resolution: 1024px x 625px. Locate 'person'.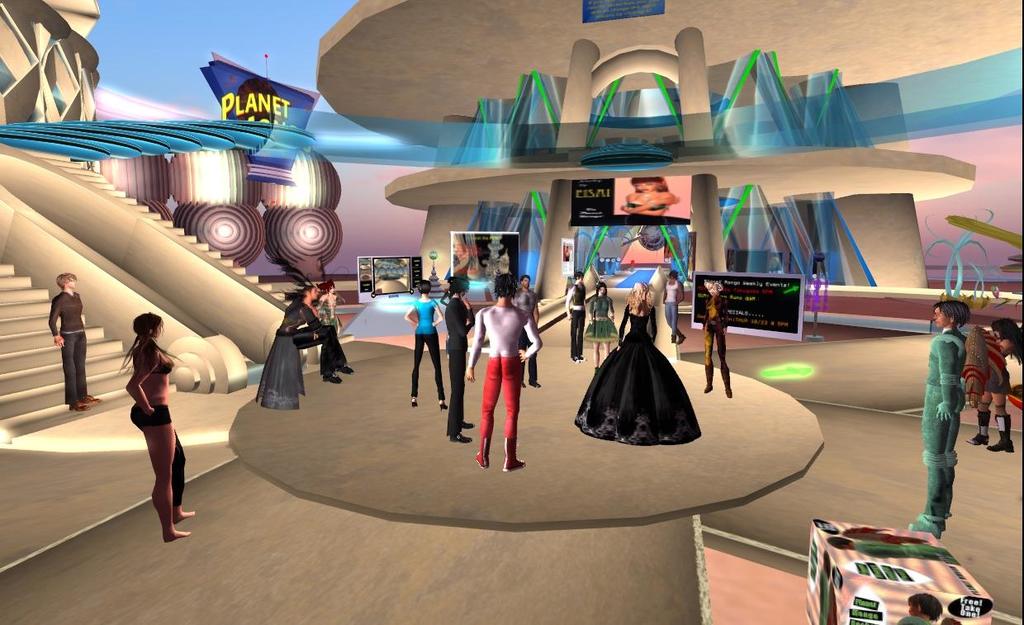
select_region(993, 319, 1023, 386).
